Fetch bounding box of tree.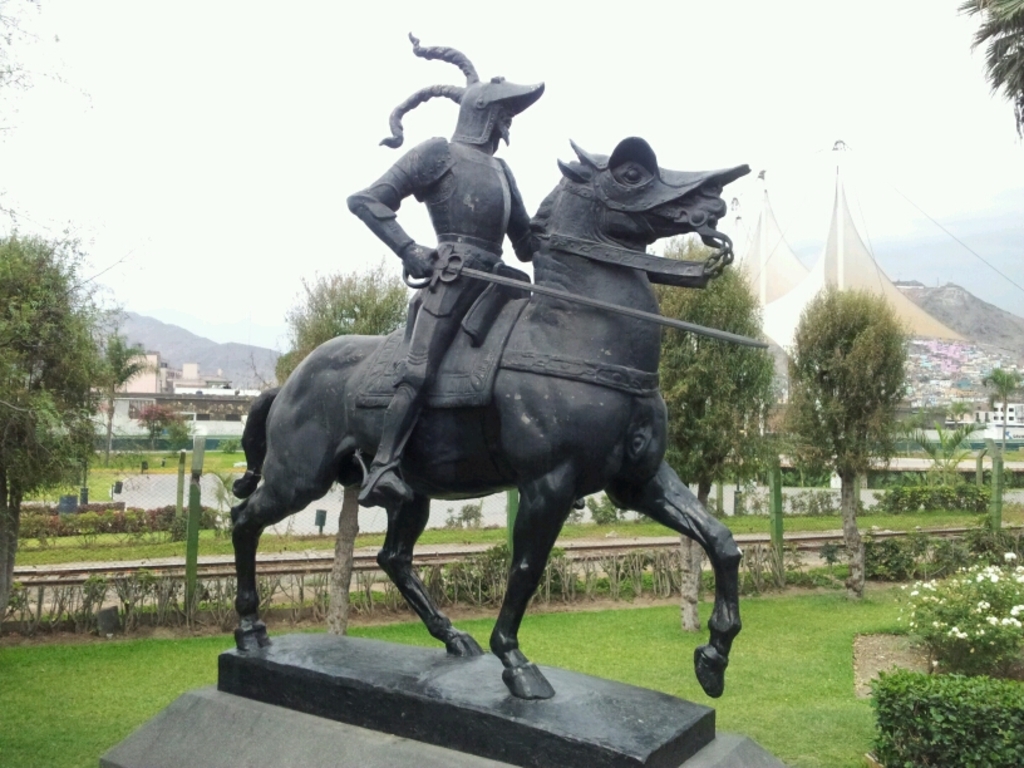
Bbox: box=[783, 243, 927, 537].
